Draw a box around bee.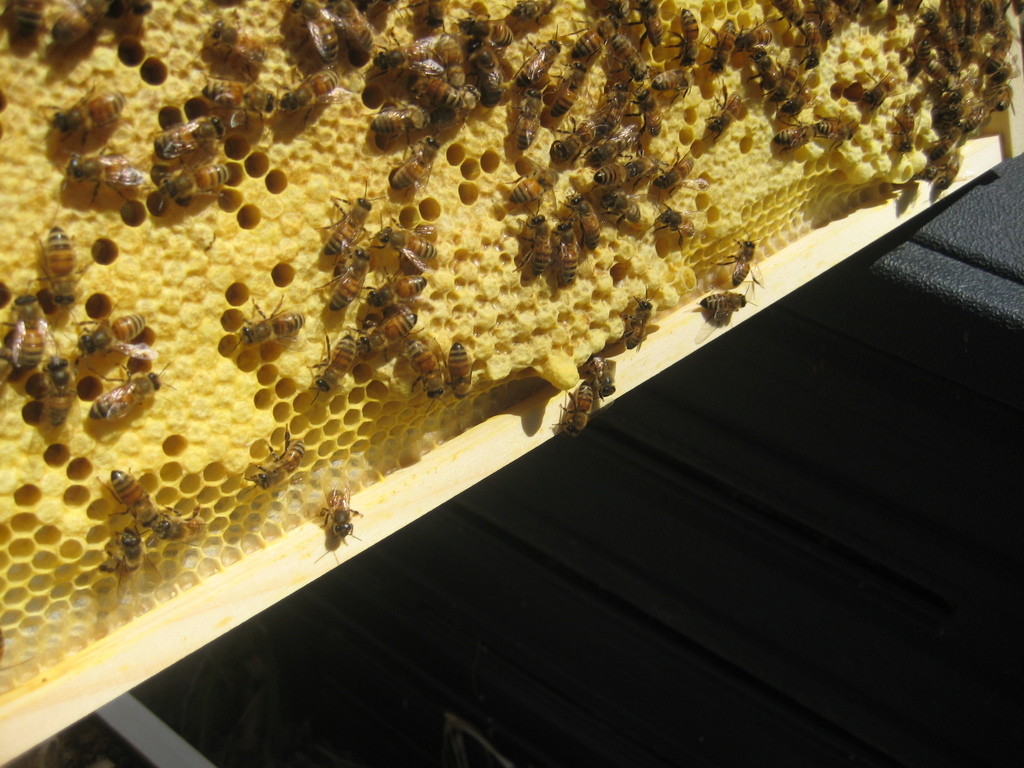
detection(67, 143, 151, 209).
